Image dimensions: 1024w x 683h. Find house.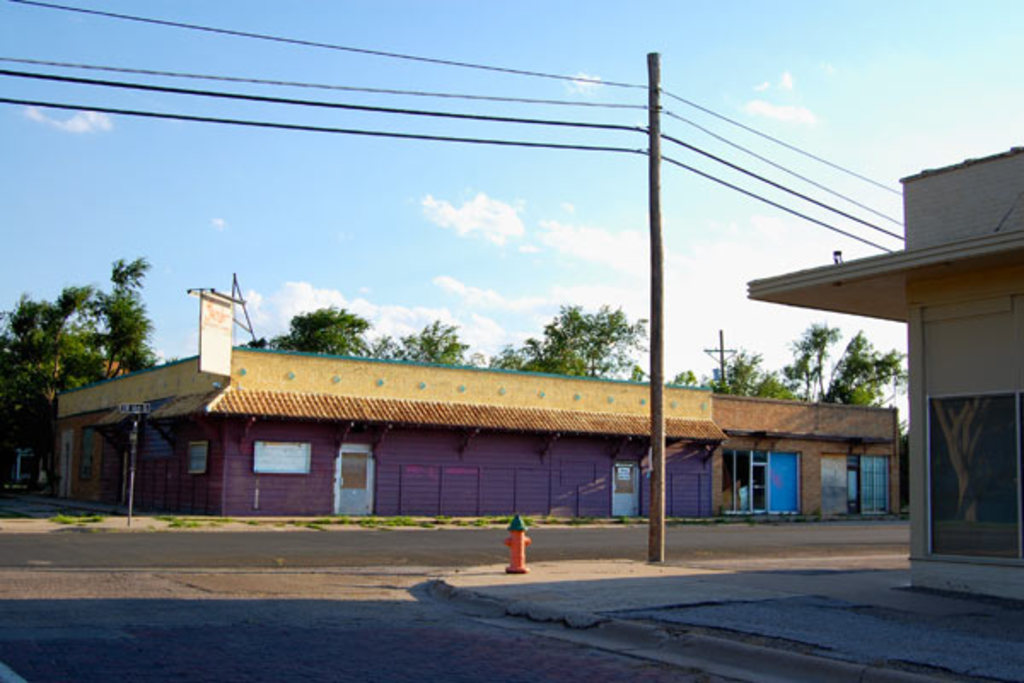
detection(701, 393, 905, 528).
